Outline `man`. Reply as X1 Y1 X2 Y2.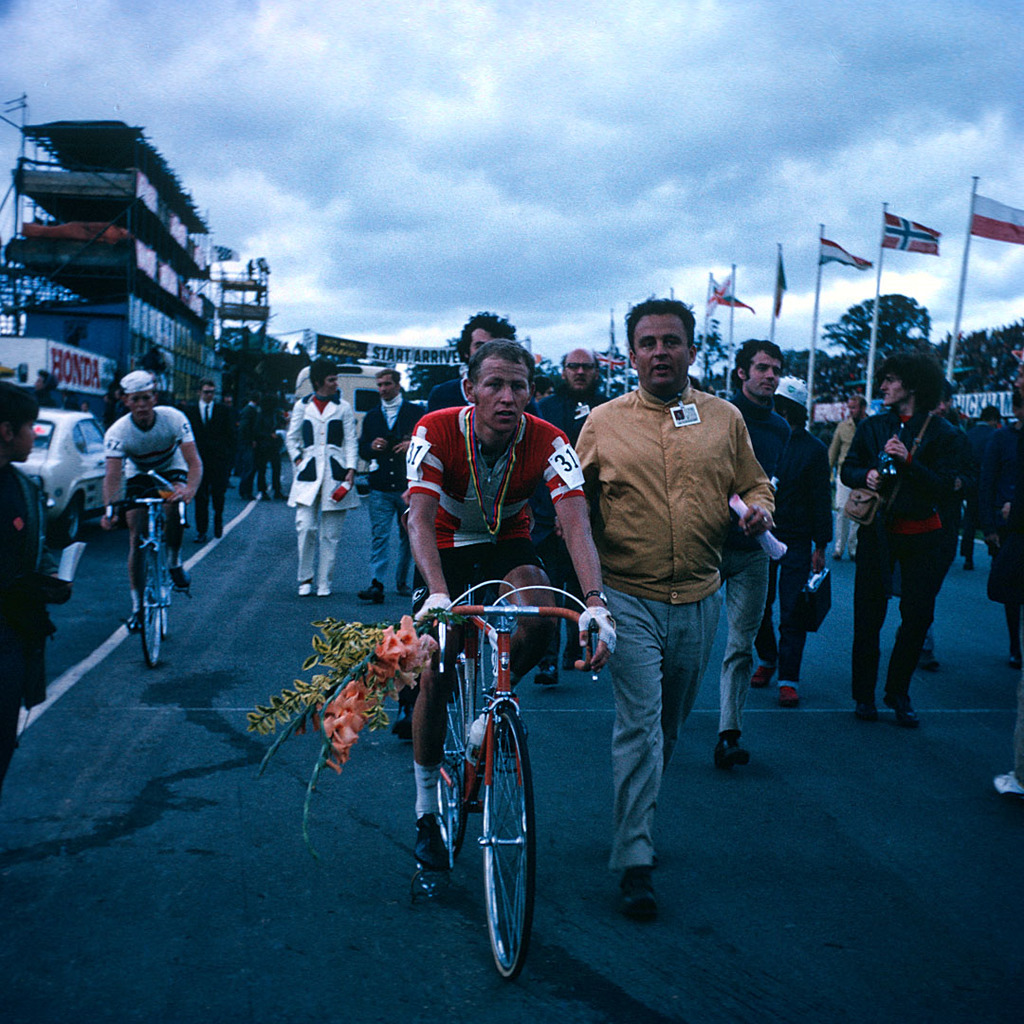
984 352 1023 798.
